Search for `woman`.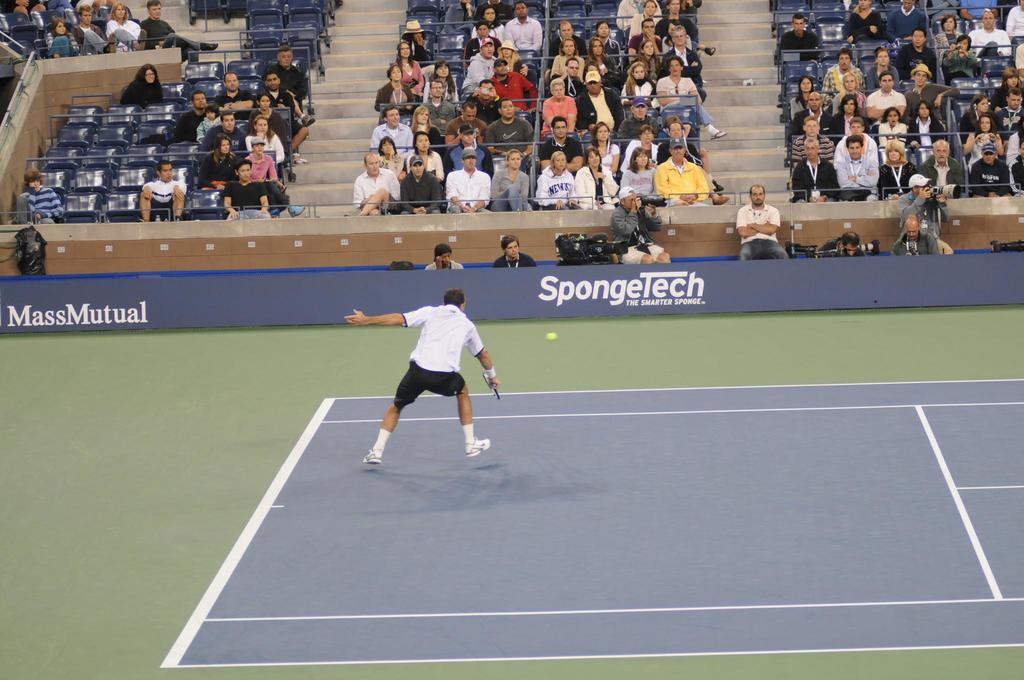
Found at Rect(909, 99, 945, 150).
